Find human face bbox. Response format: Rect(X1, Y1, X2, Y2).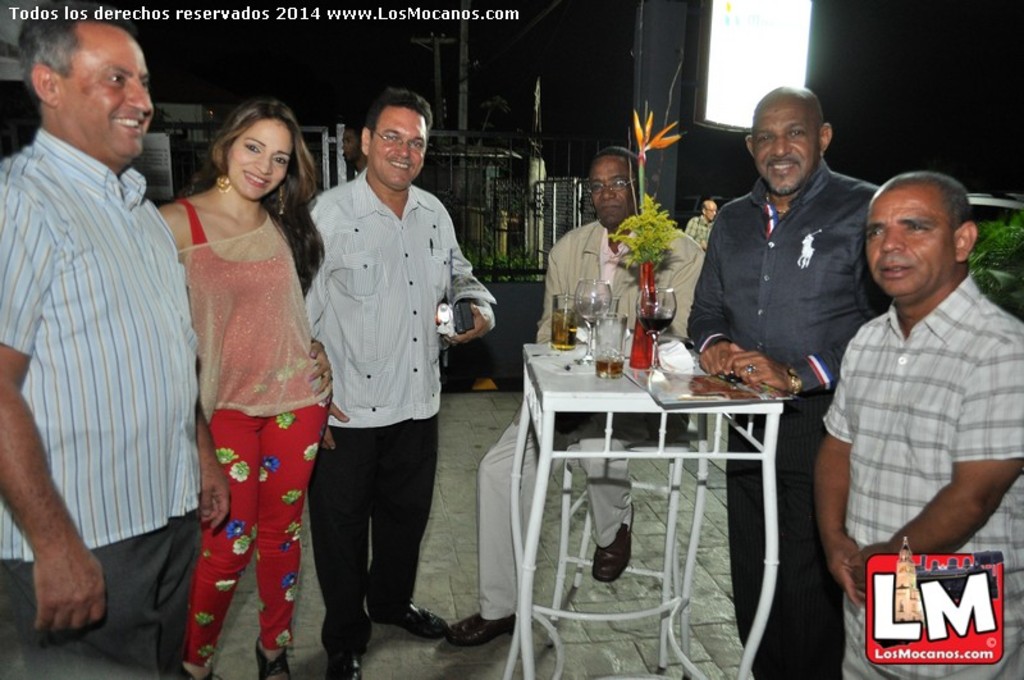
Rect(865, 188, 954, 298).
